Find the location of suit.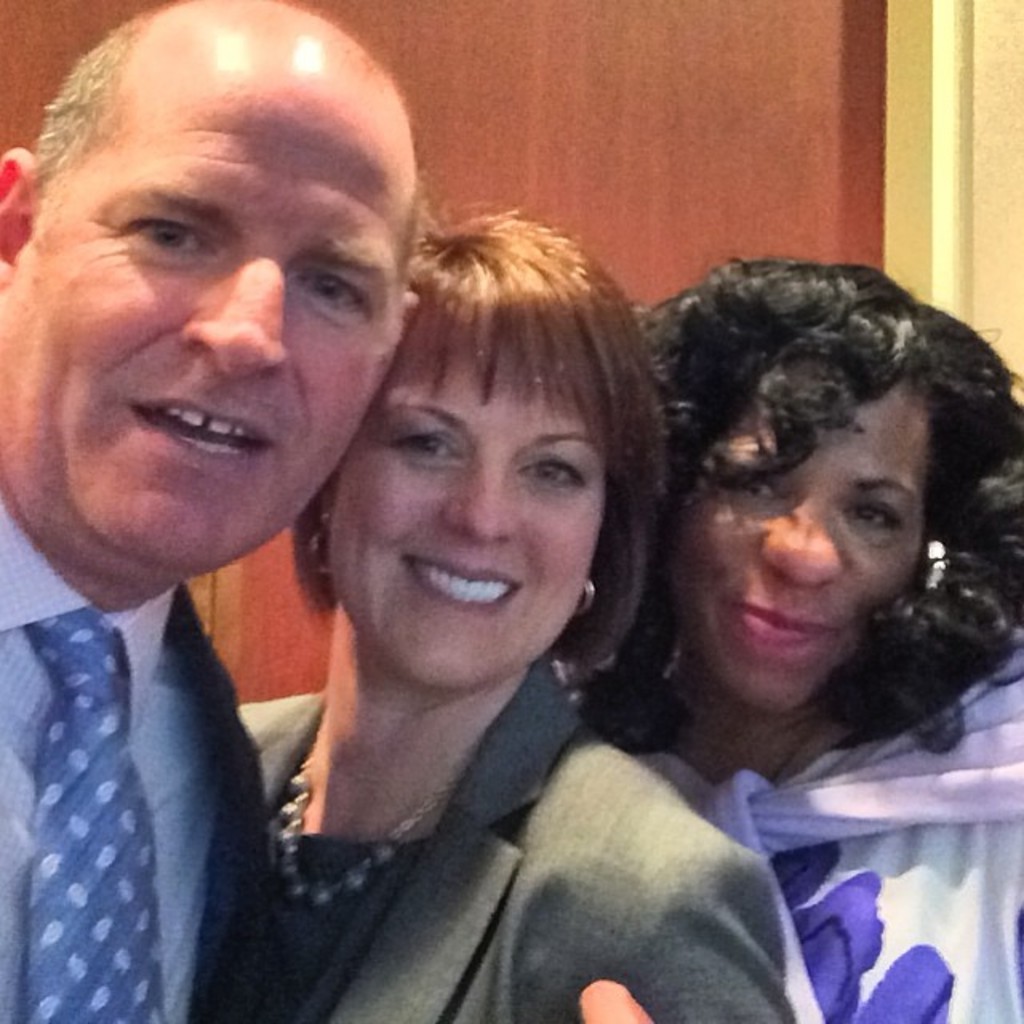
Location: 226, 658, 784, 1022.
